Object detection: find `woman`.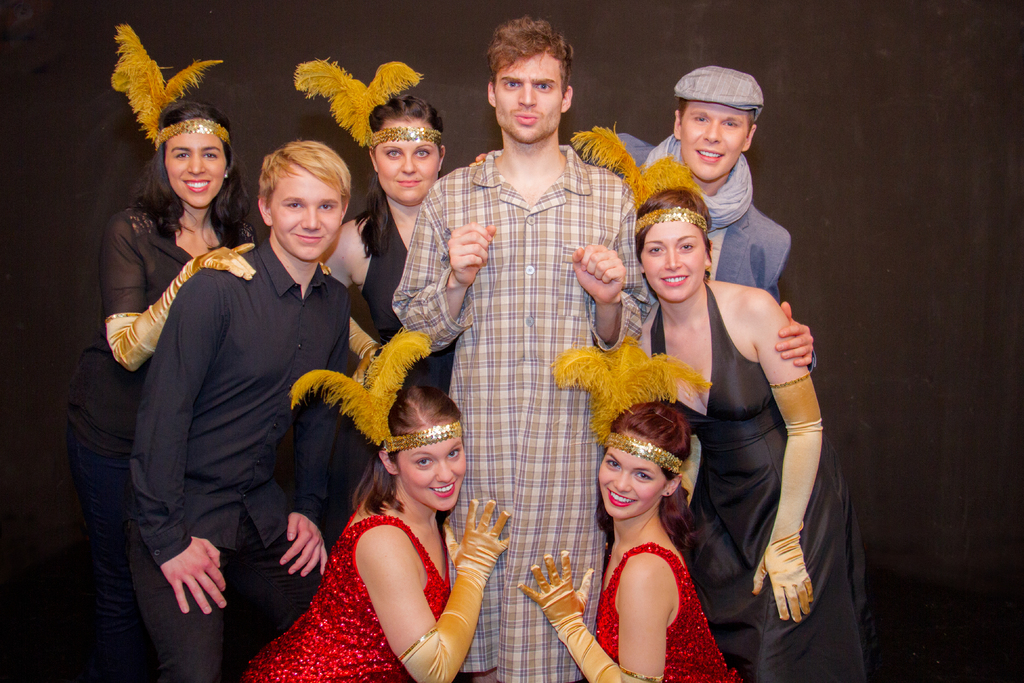
[68, 19, 261, 682].
